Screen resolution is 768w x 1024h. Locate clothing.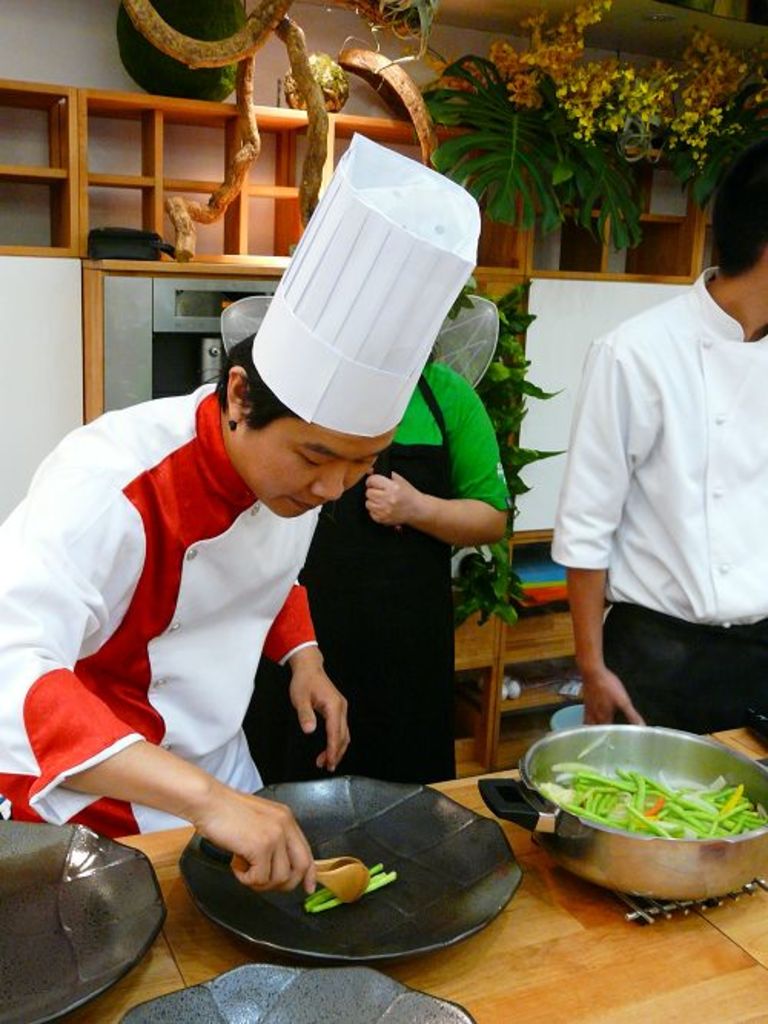
x1=536, y1=226, x2=753, y2=749.
